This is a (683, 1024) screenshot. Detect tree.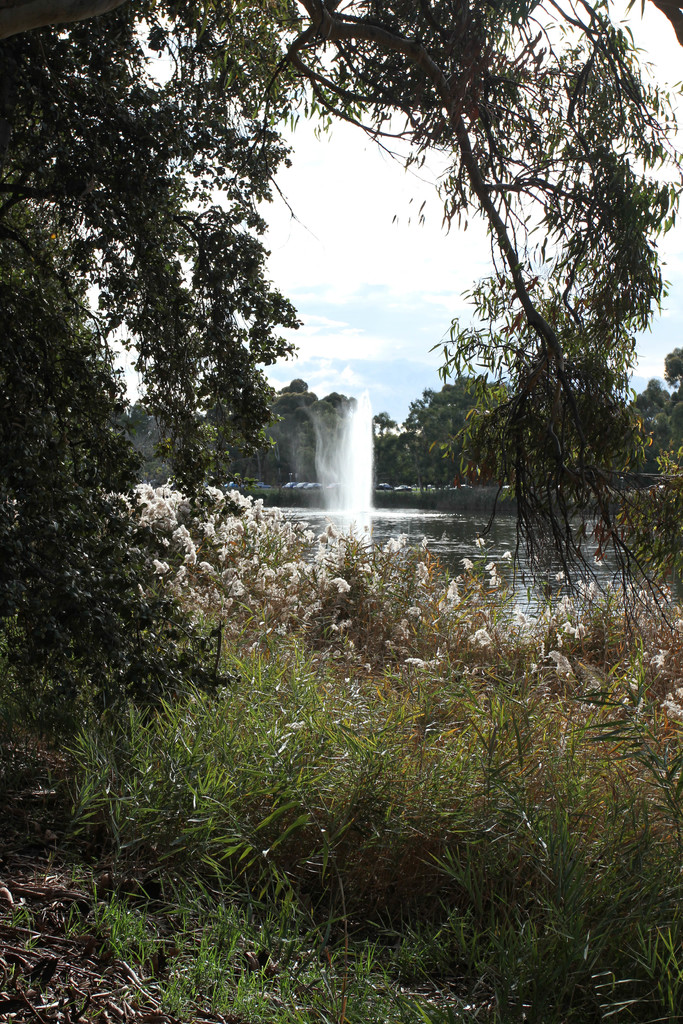
(0,0,682,760).
